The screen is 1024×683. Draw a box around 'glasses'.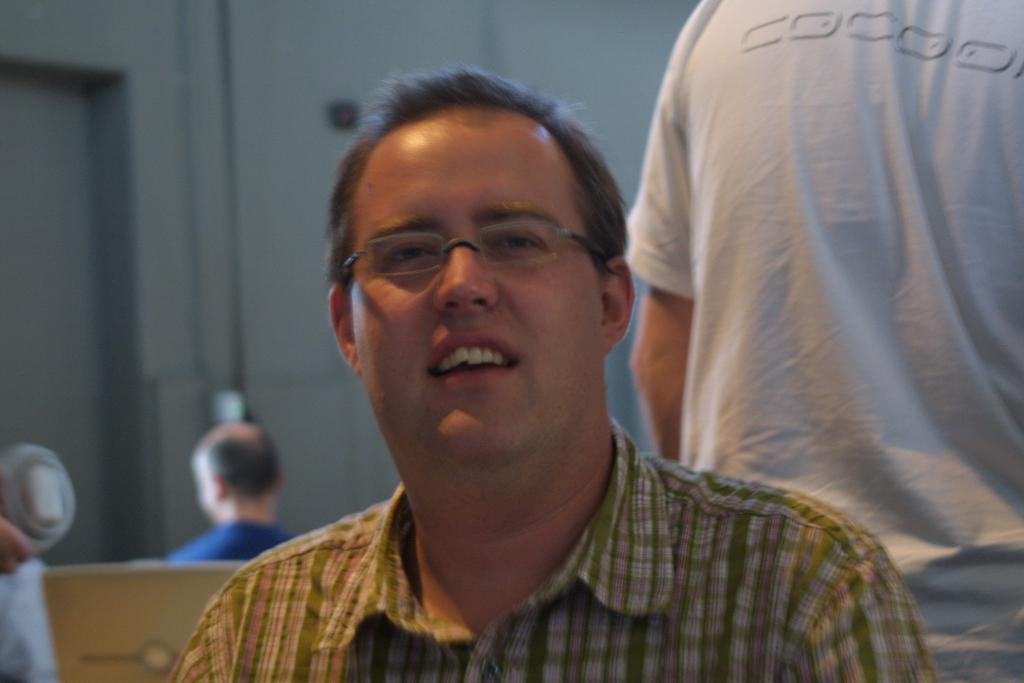
(336,226,621,286).
